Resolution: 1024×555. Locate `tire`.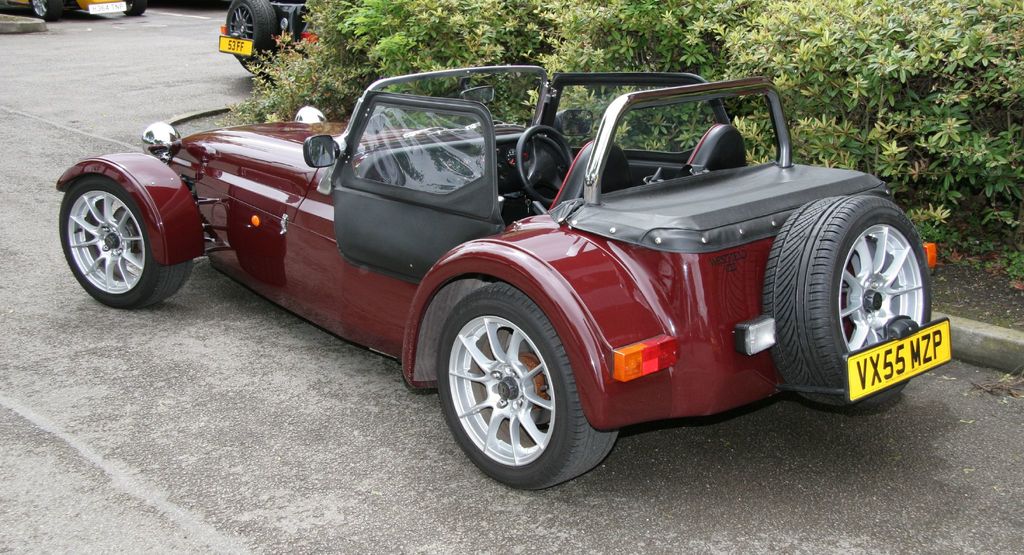
(436, 283, 618, 490).
